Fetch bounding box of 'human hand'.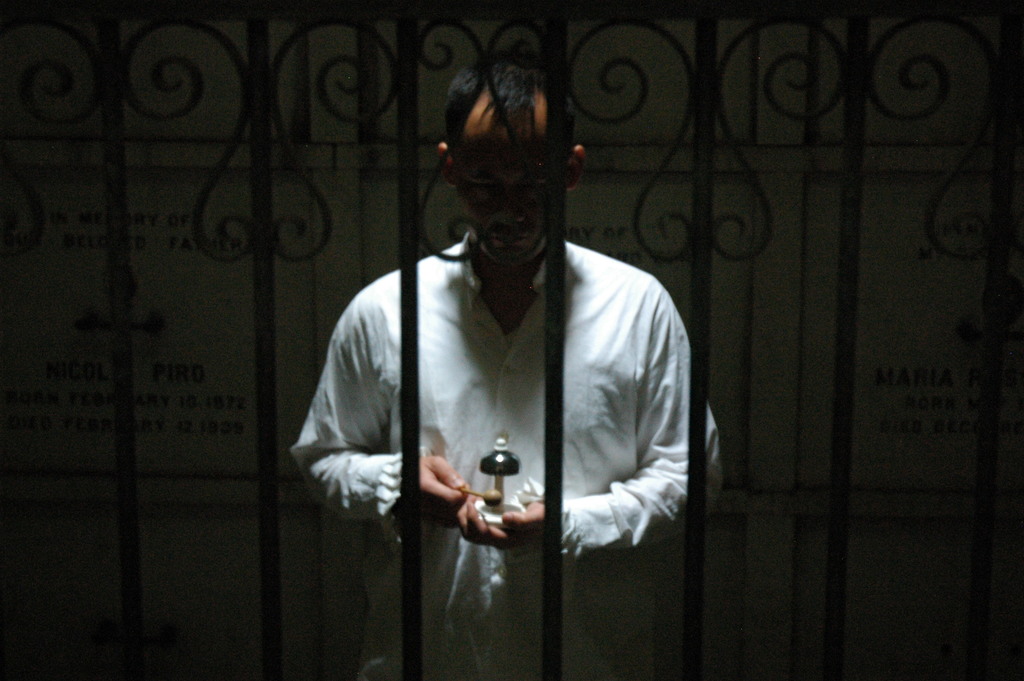
Bbox: bbox=[404, 452, 483, 532].
